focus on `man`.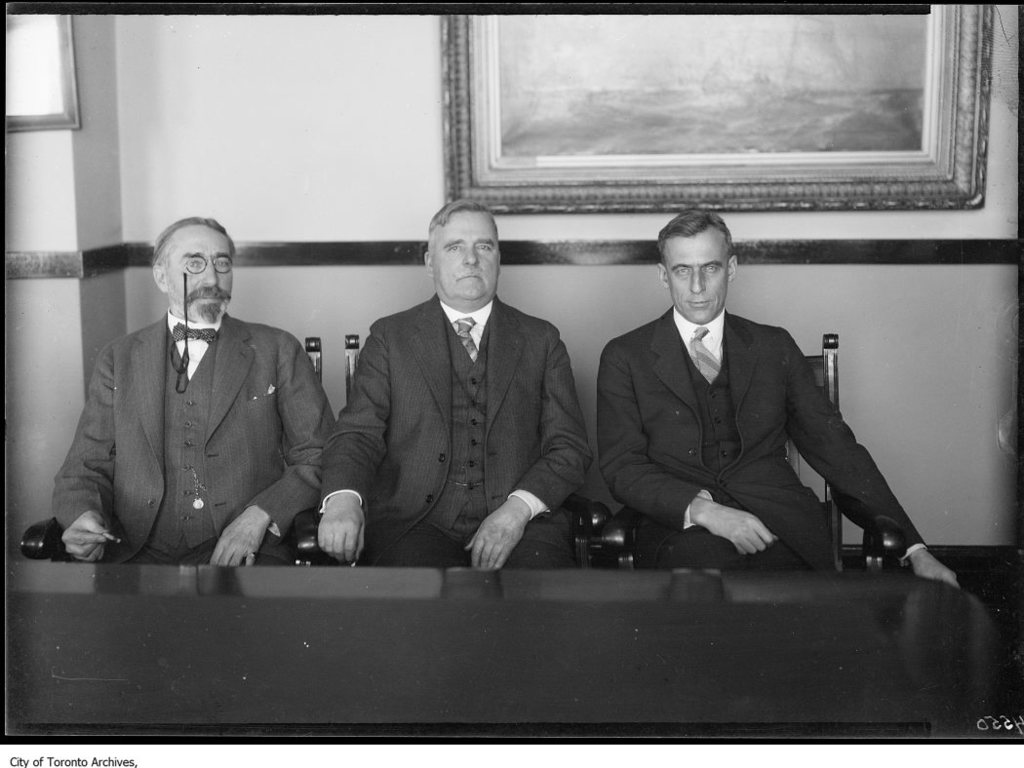
Focused at (left=48, top=214, right=331, bottom=582).
